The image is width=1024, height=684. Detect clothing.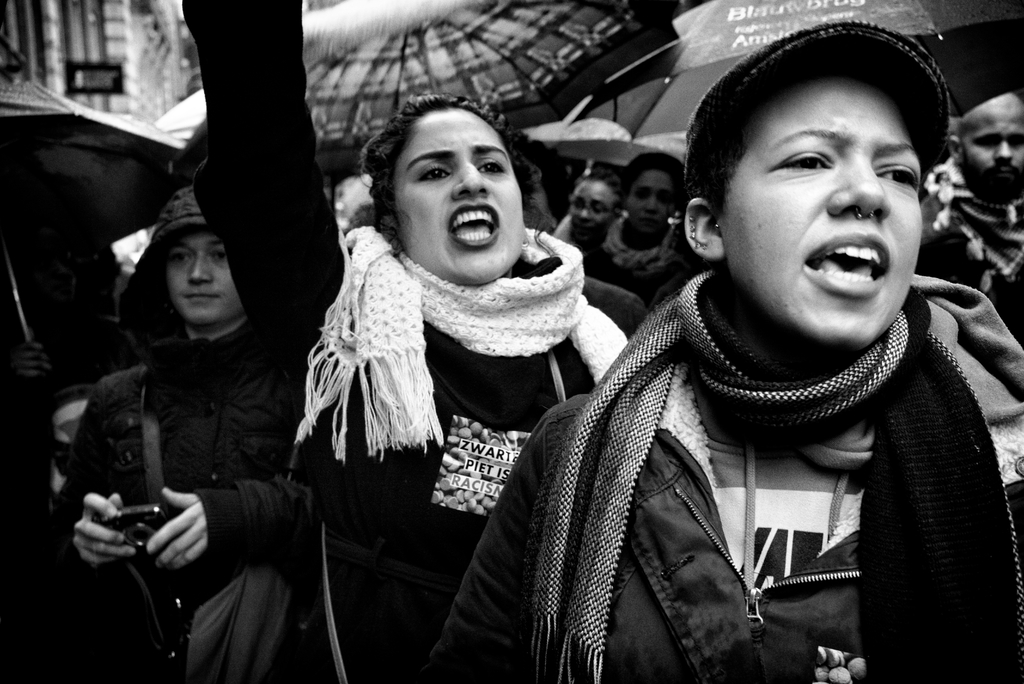
Detection: x1=415, y1=273, x2=1023, y2=683.
